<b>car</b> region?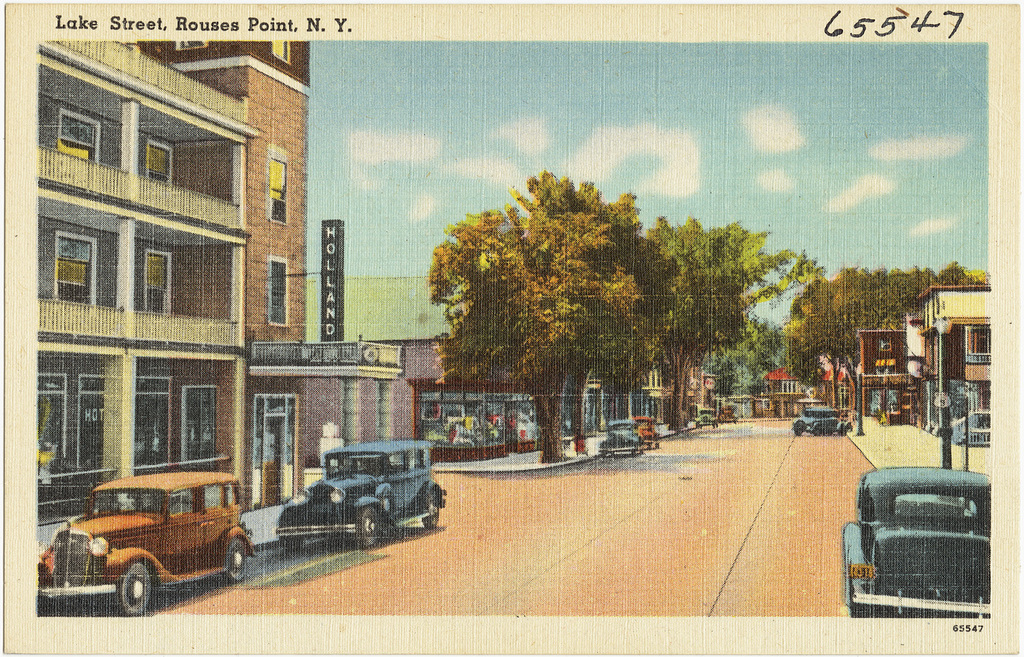
rect(843, 465, 992, 620)
